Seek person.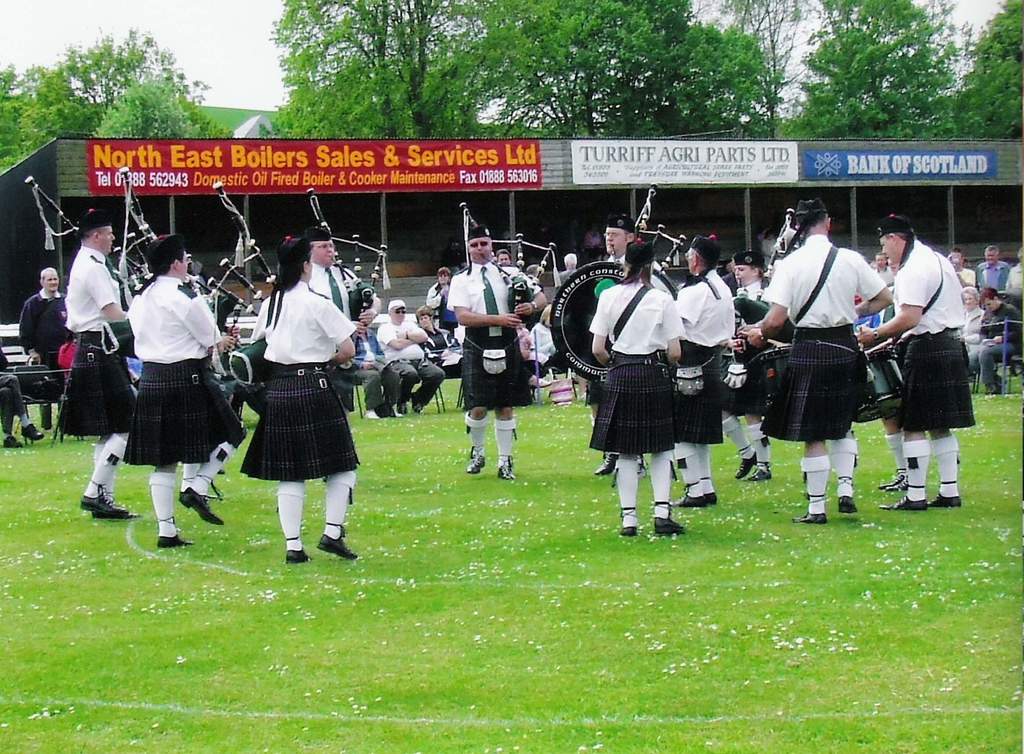
BBox(20, 262, 75, 427).
